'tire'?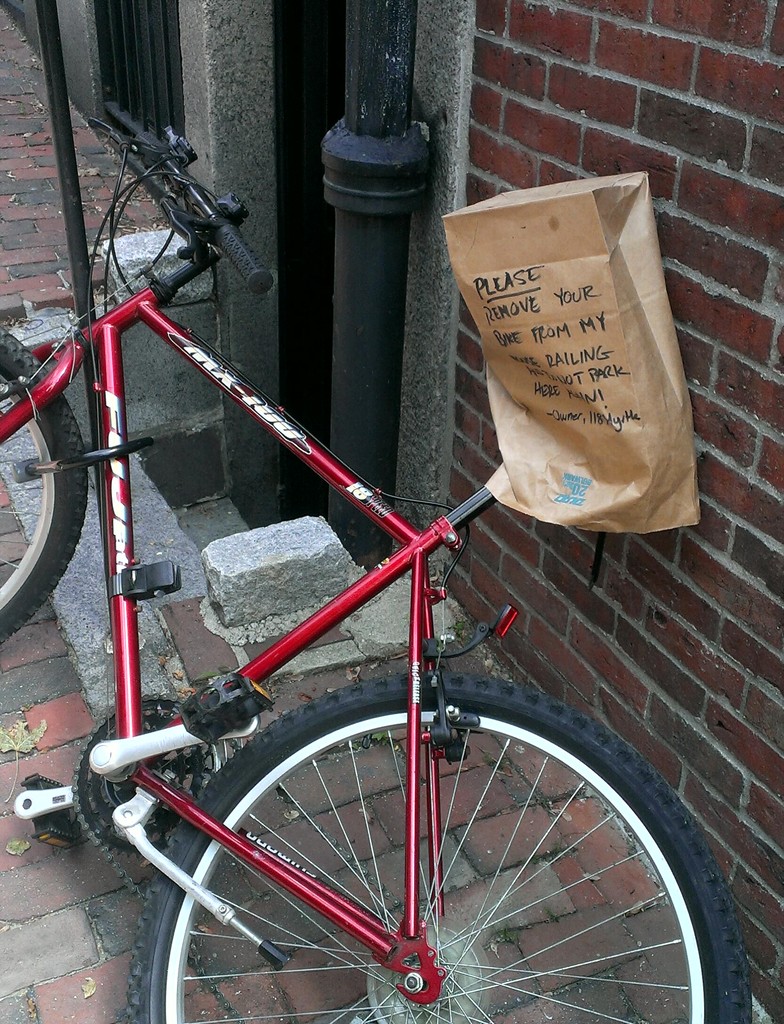
{"left": 0, "top": 324, "right": 87, "bottom": 644}
